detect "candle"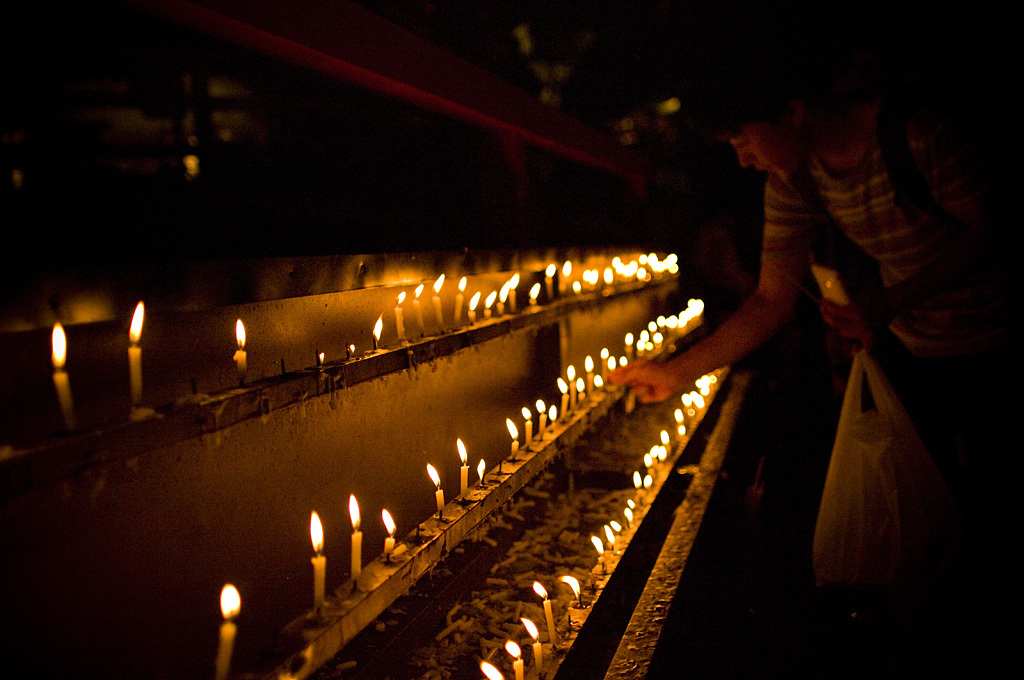
<region>531, 579, 558, 658</region>
